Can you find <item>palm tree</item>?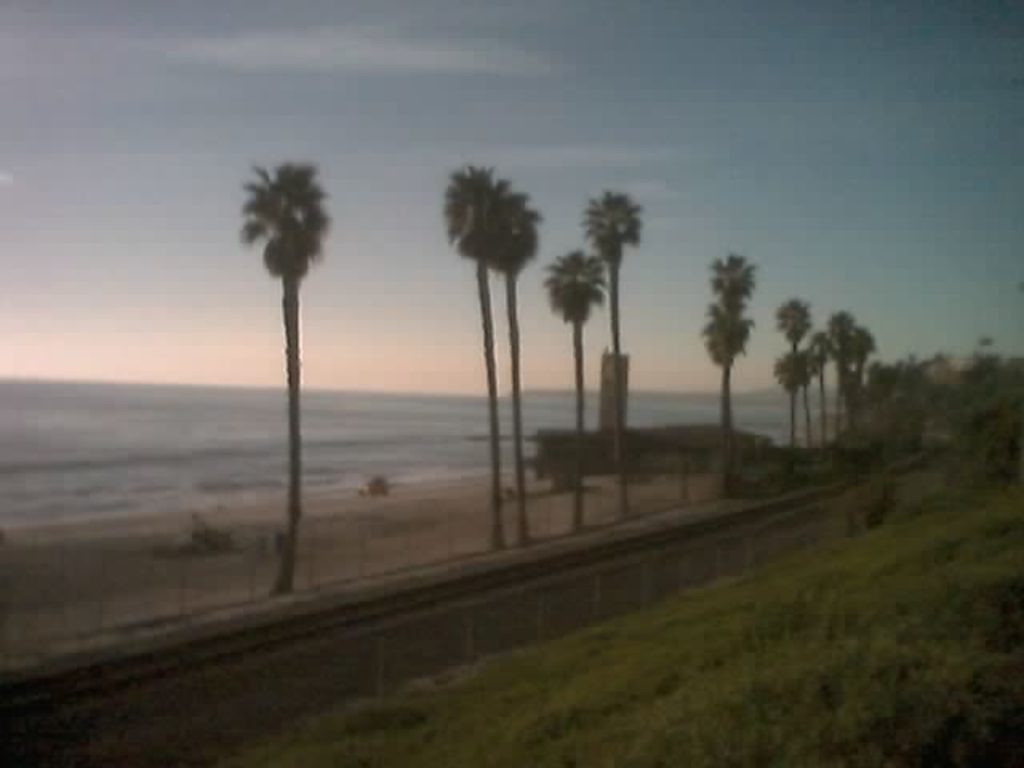
Yes, bounding box: 782:347:802:466.
